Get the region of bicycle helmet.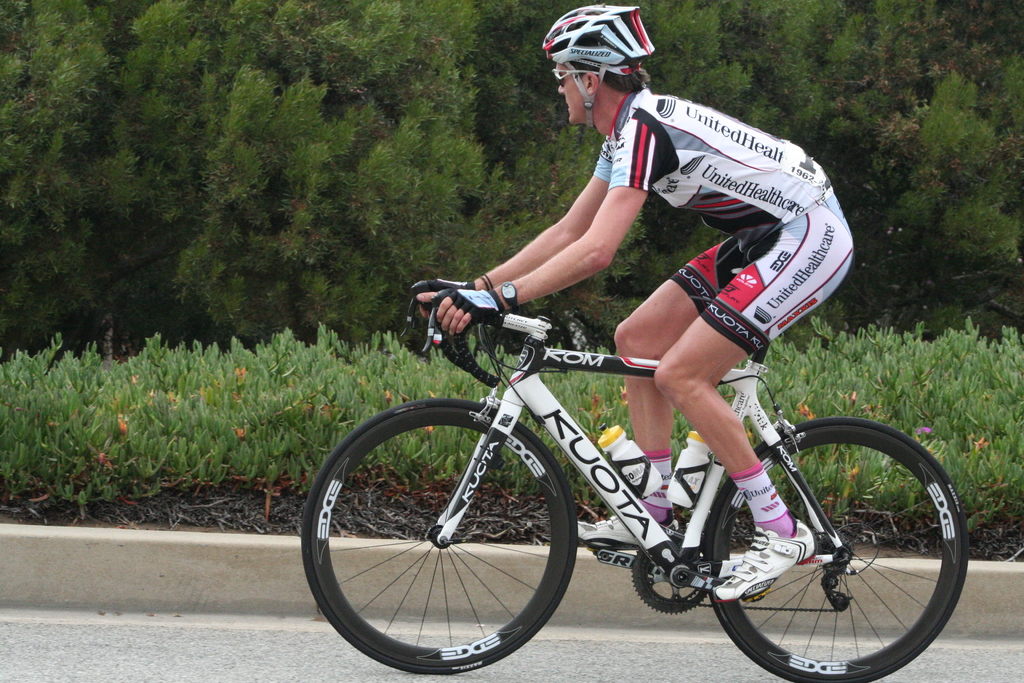
543 0 648 71.
